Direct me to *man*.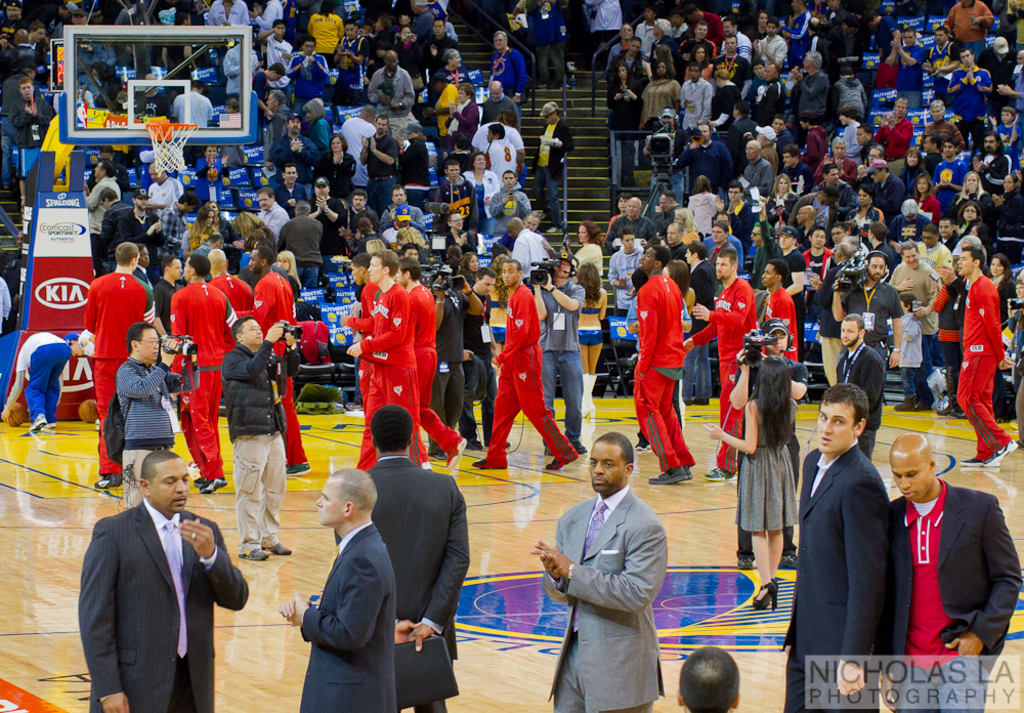
Direction: 397, 256, 465, 473.
